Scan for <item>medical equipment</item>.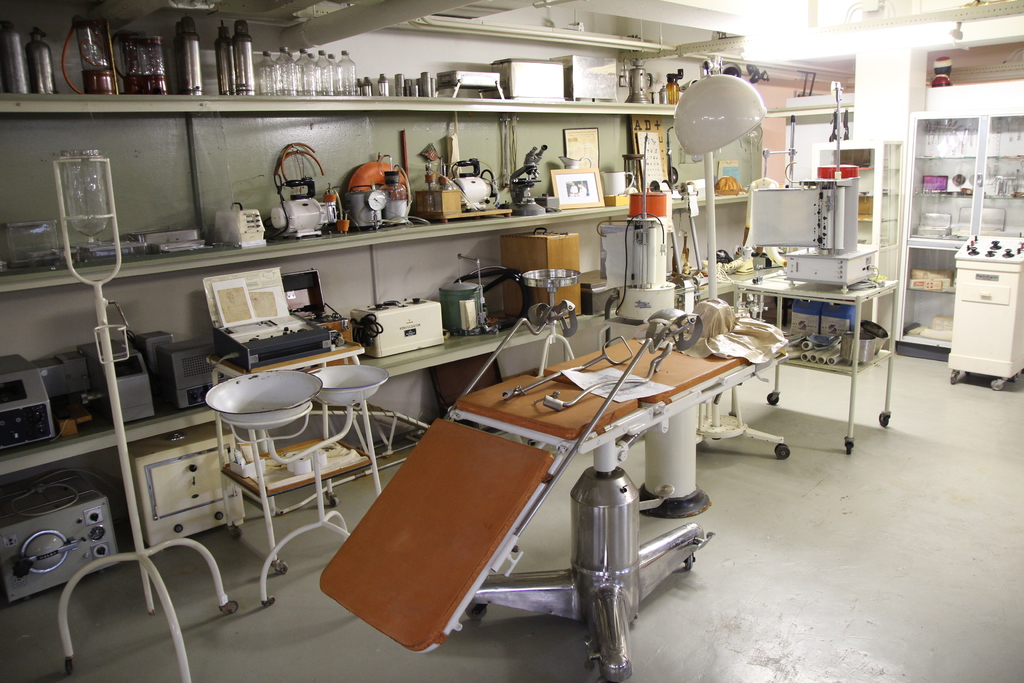
Scan result: left=0, top=0, right=816, bottom=623.
